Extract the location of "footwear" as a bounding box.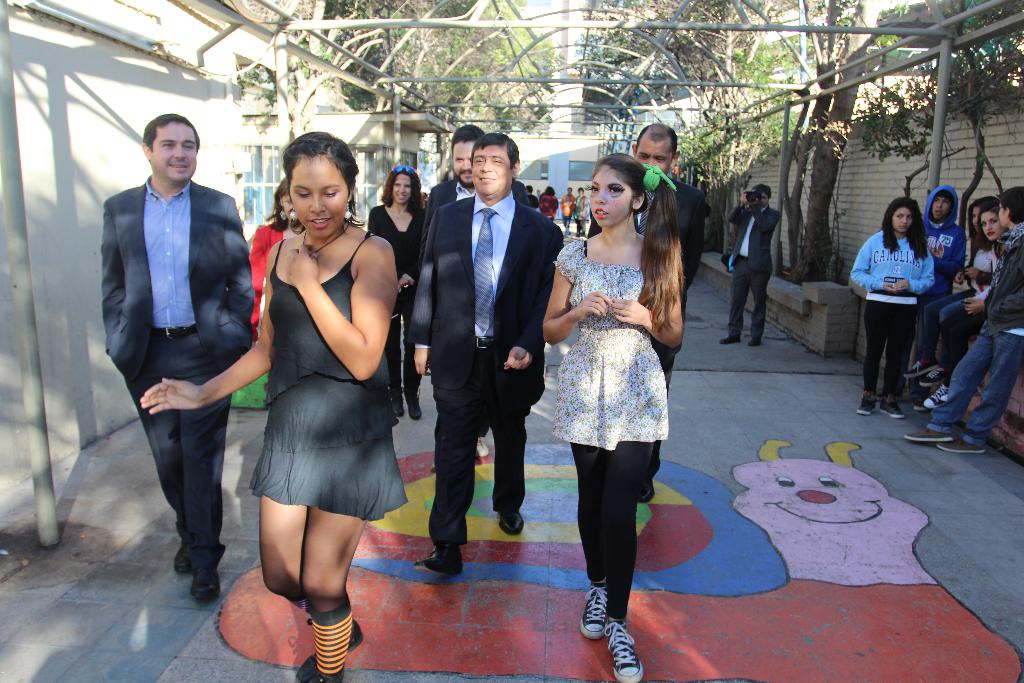
locate(720, 335, 741, 344).
